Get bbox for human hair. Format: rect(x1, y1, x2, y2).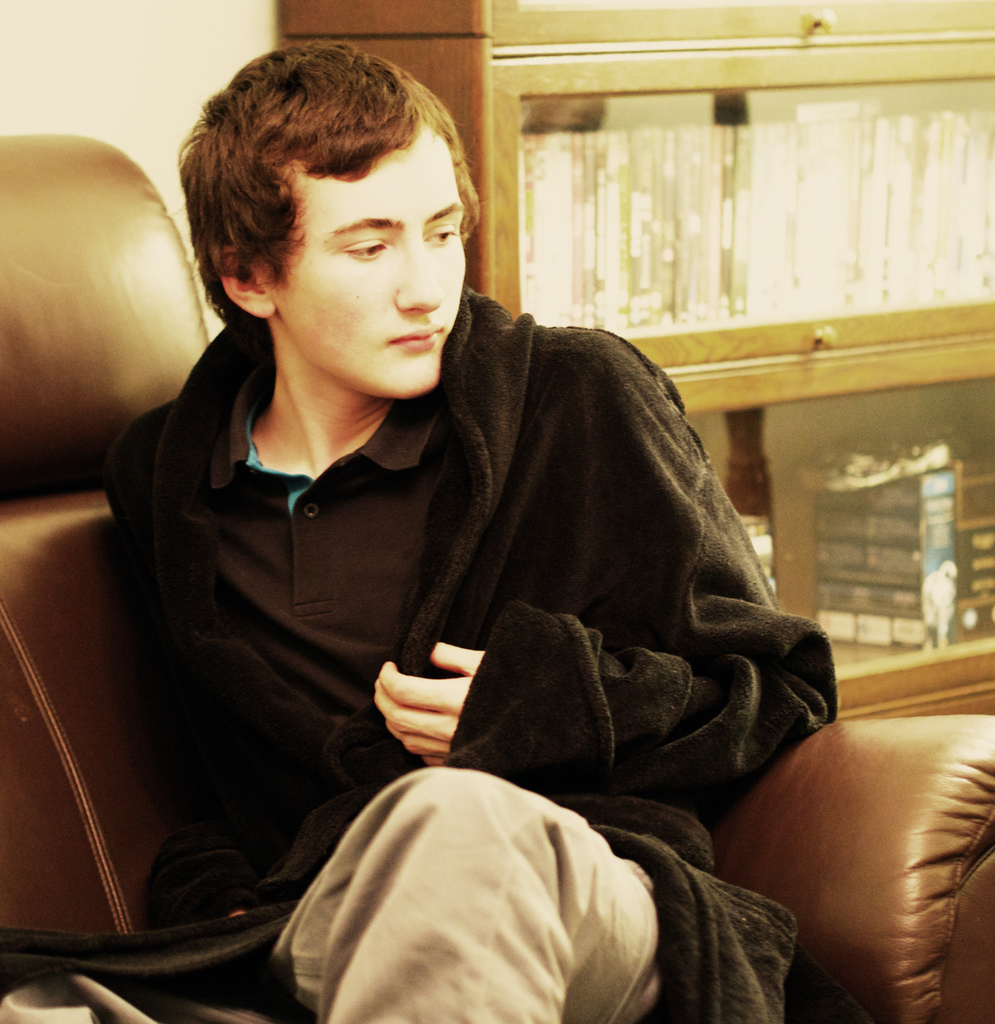
rect(197, 31, 462, 338).
